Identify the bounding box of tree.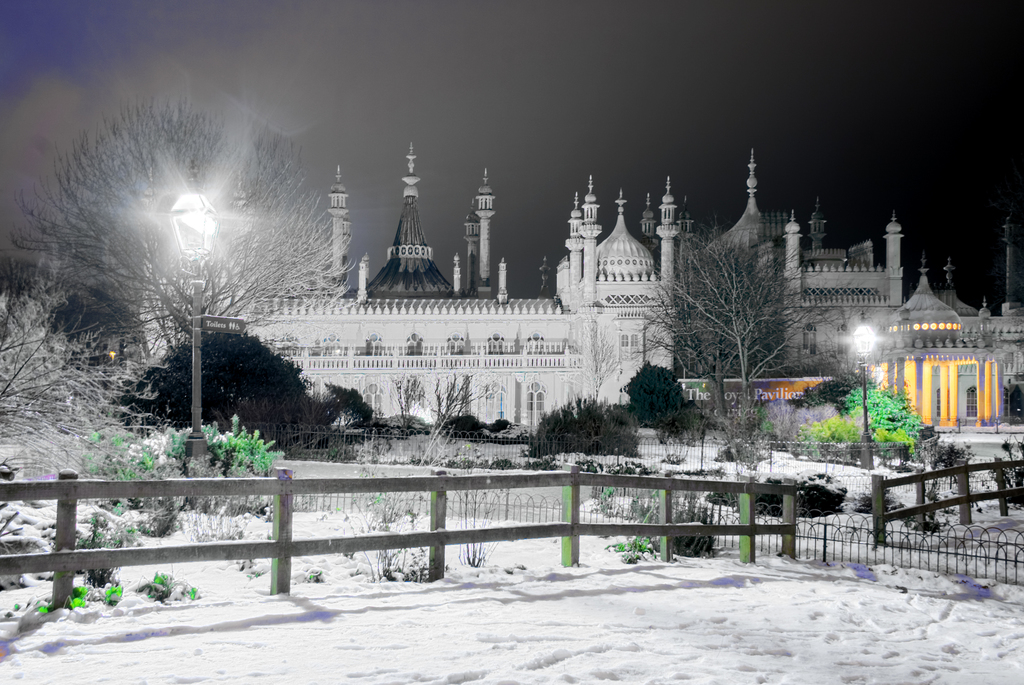
111/326/345/464.
